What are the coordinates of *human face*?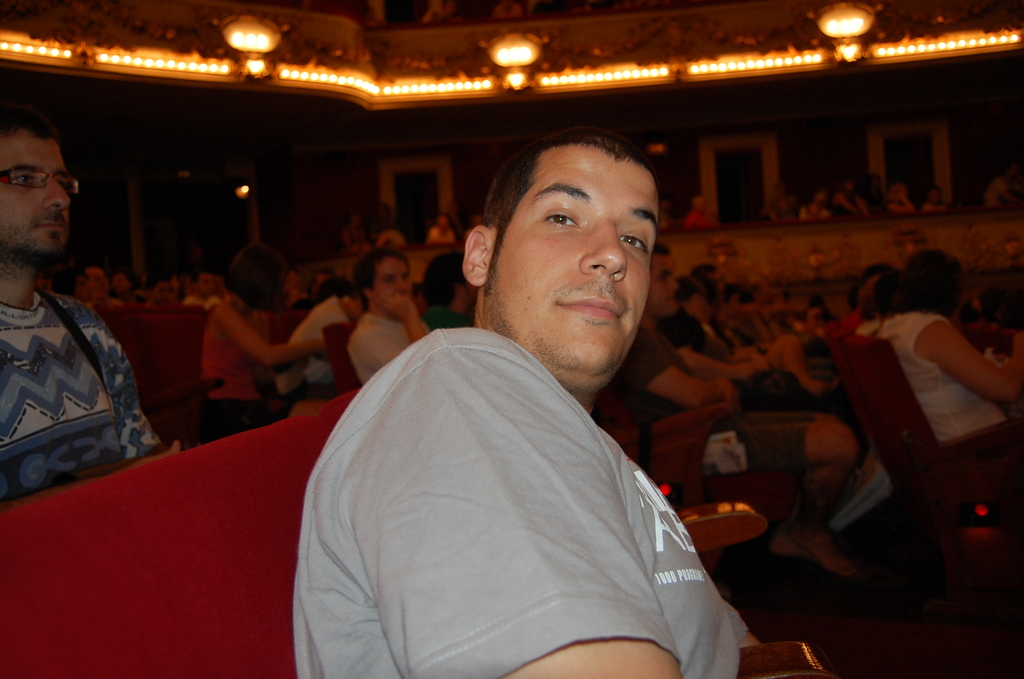
bbox=(90, 268, 111, 297).
